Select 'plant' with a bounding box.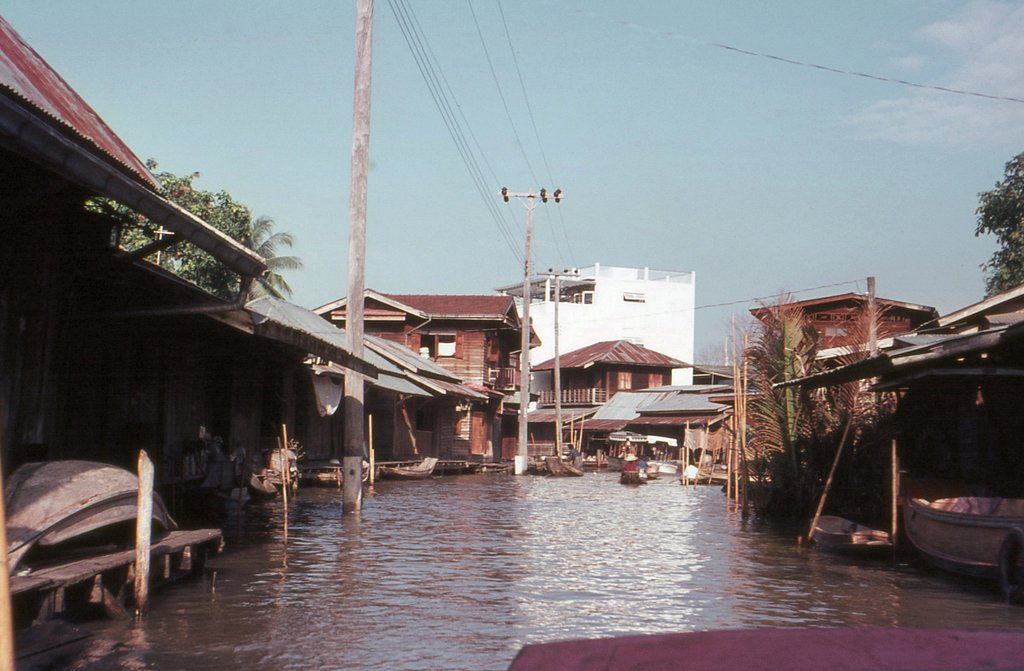
694:393:779:530.
